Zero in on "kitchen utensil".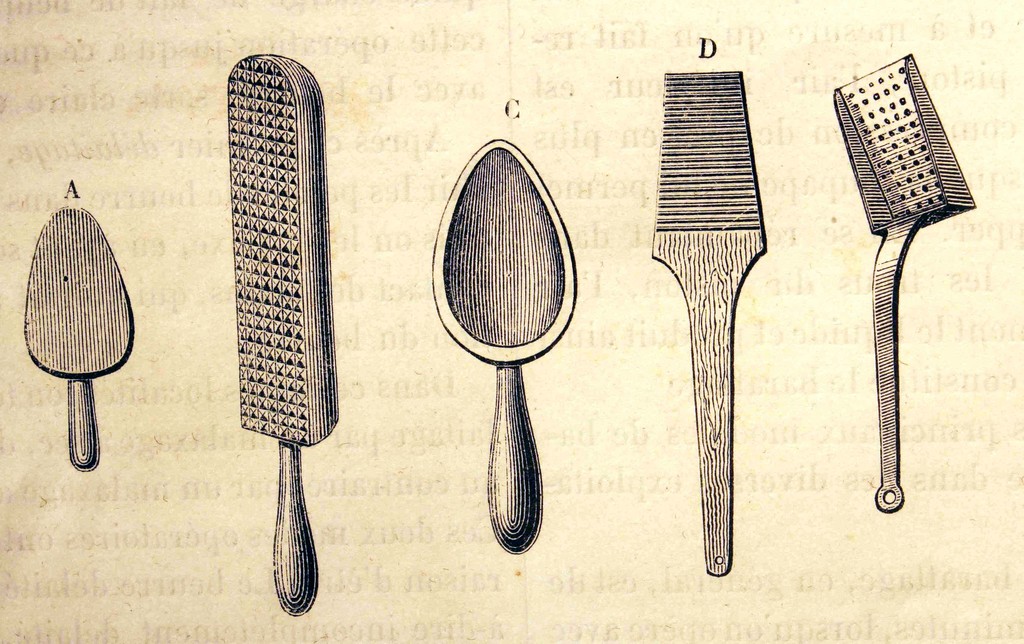
Zeroed in: [x1=831, y1=51, x2=976, y2=515].
